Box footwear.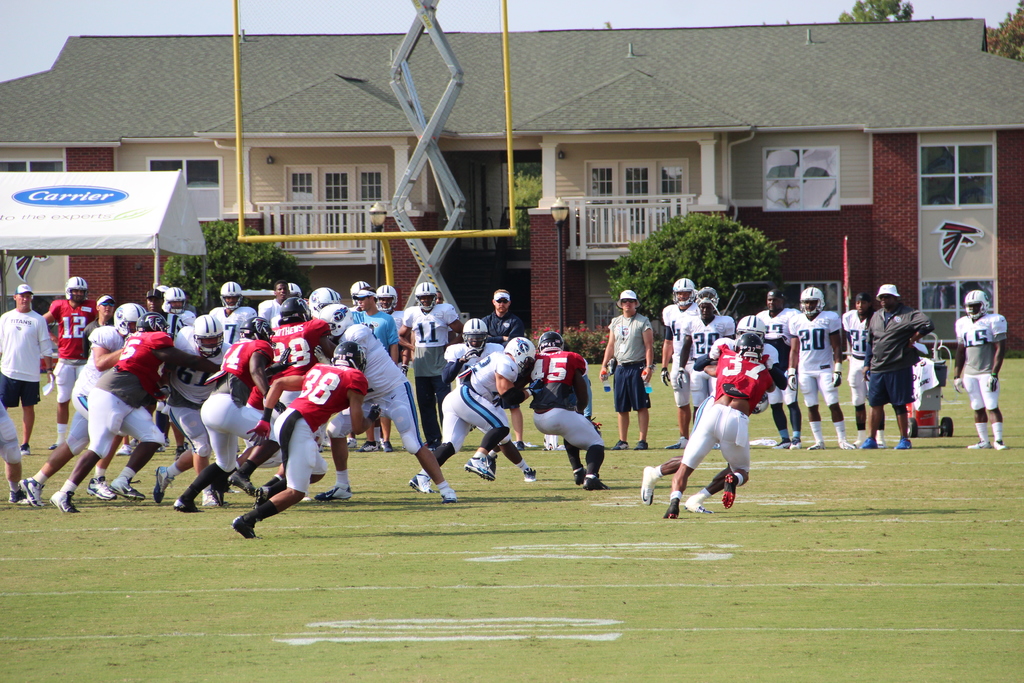
l=200, t=487, r=218, b=509.
